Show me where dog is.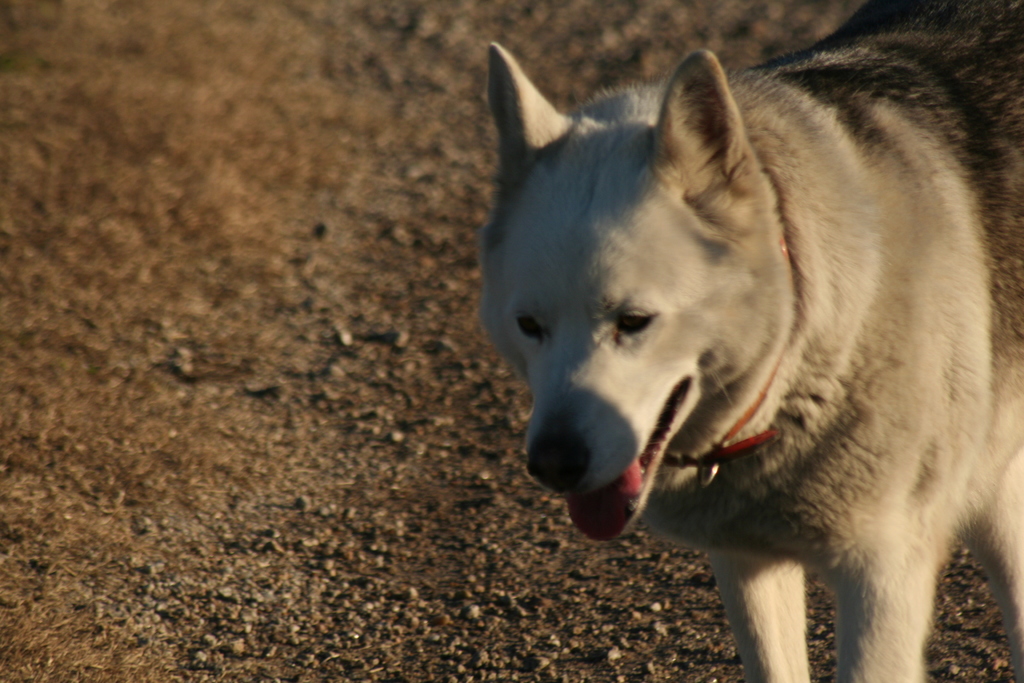
dog is at x1=483 y1=0 x2=1023 y2=682.
